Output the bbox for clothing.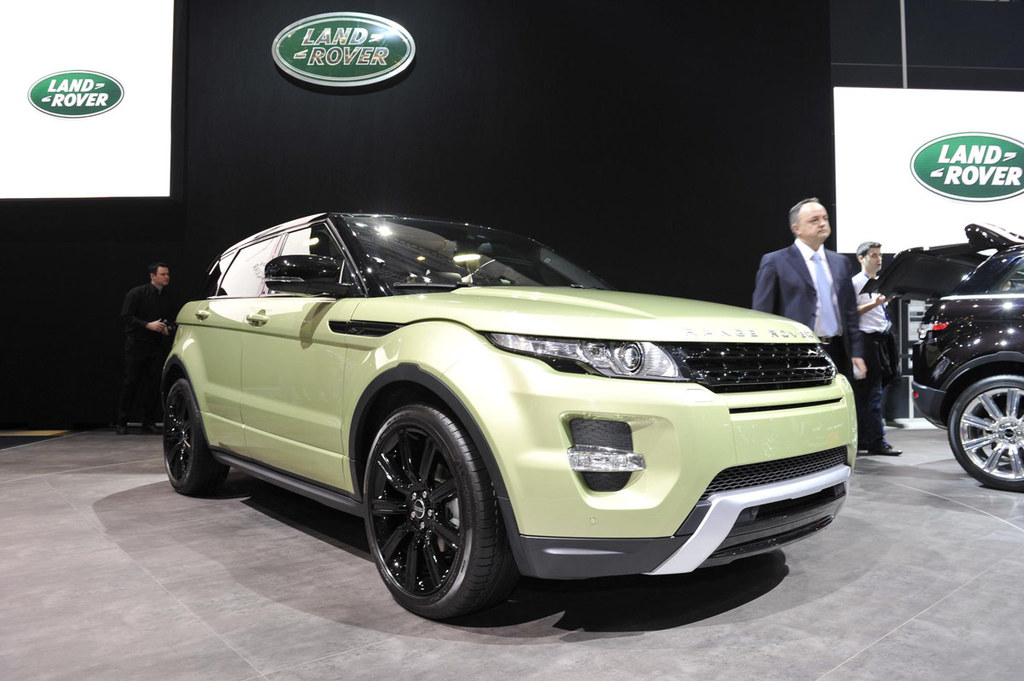
bbox=[748, 235, 859, 376].
